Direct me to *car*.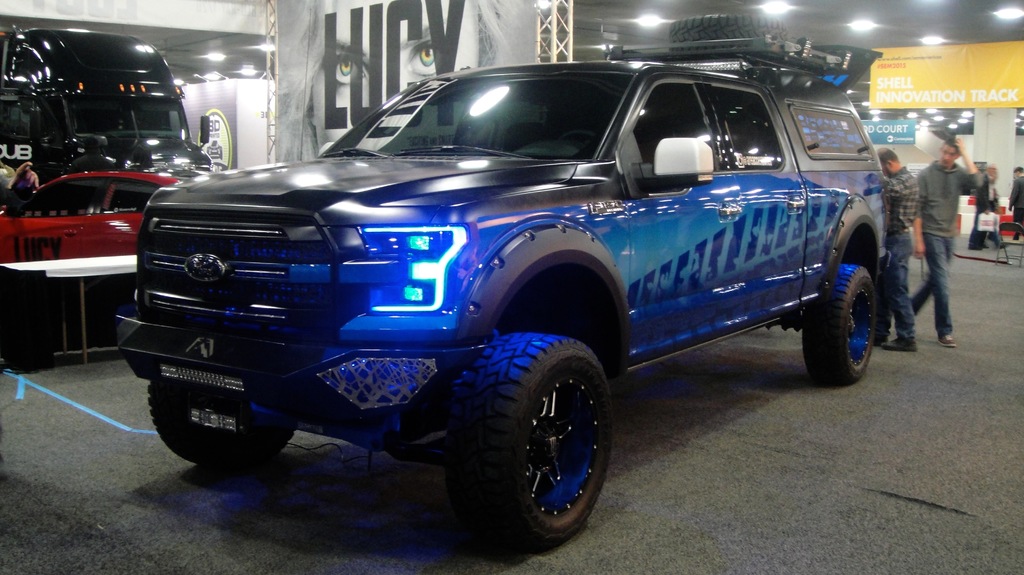
Direction: left=964, top=191, right=1018, bottom=255.
